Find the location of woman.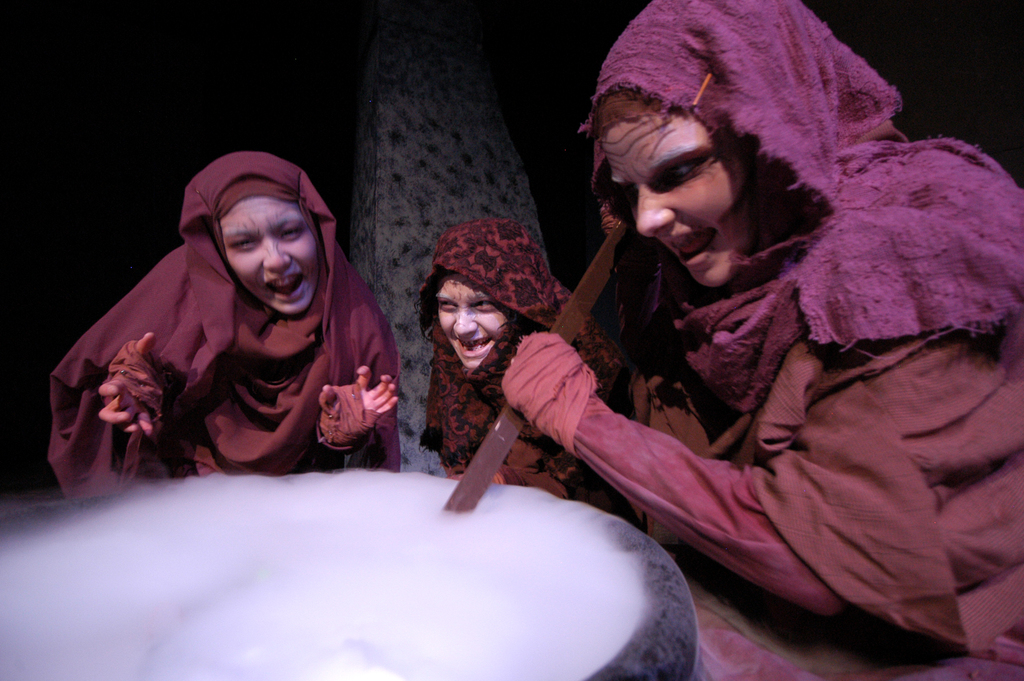
Location: Rect(417, 218, 624, 518).
